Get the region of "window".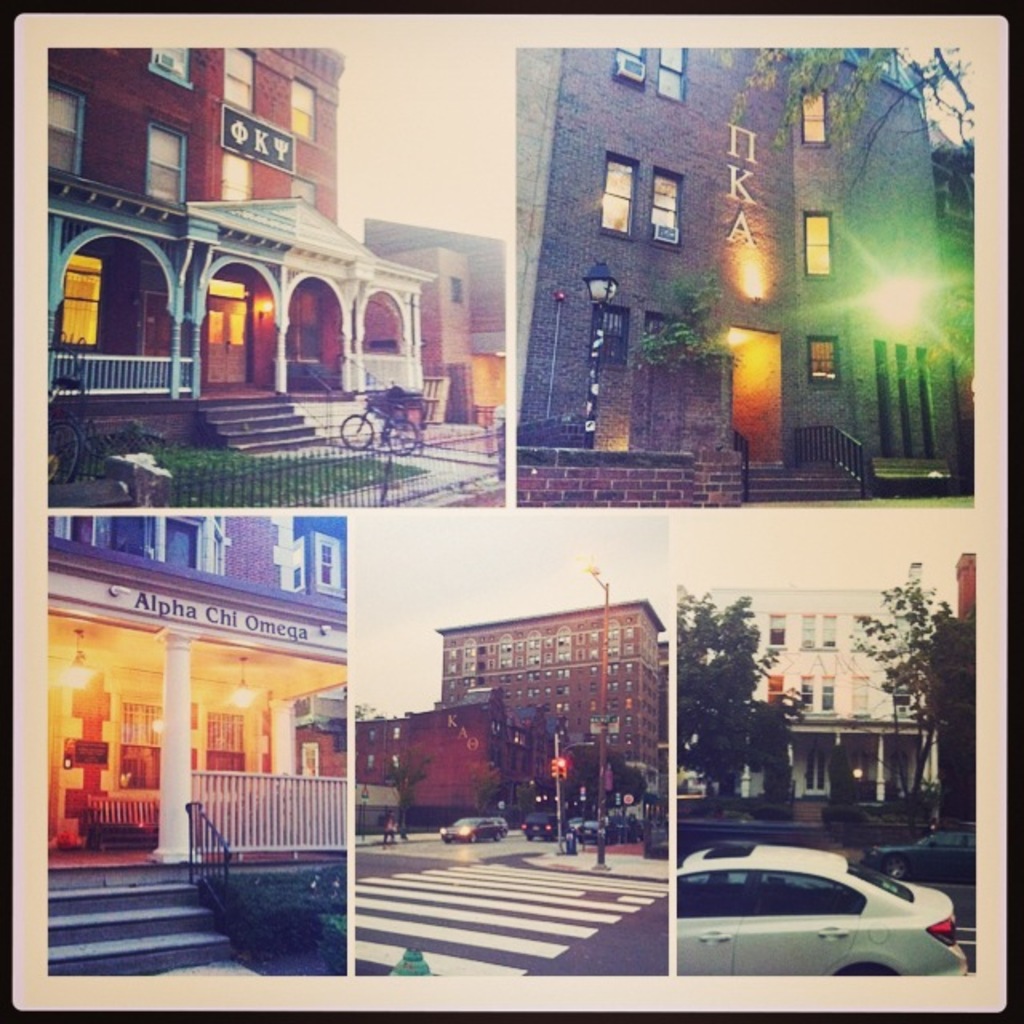
(x1=800, y1=613, x2=814, y2=646).
